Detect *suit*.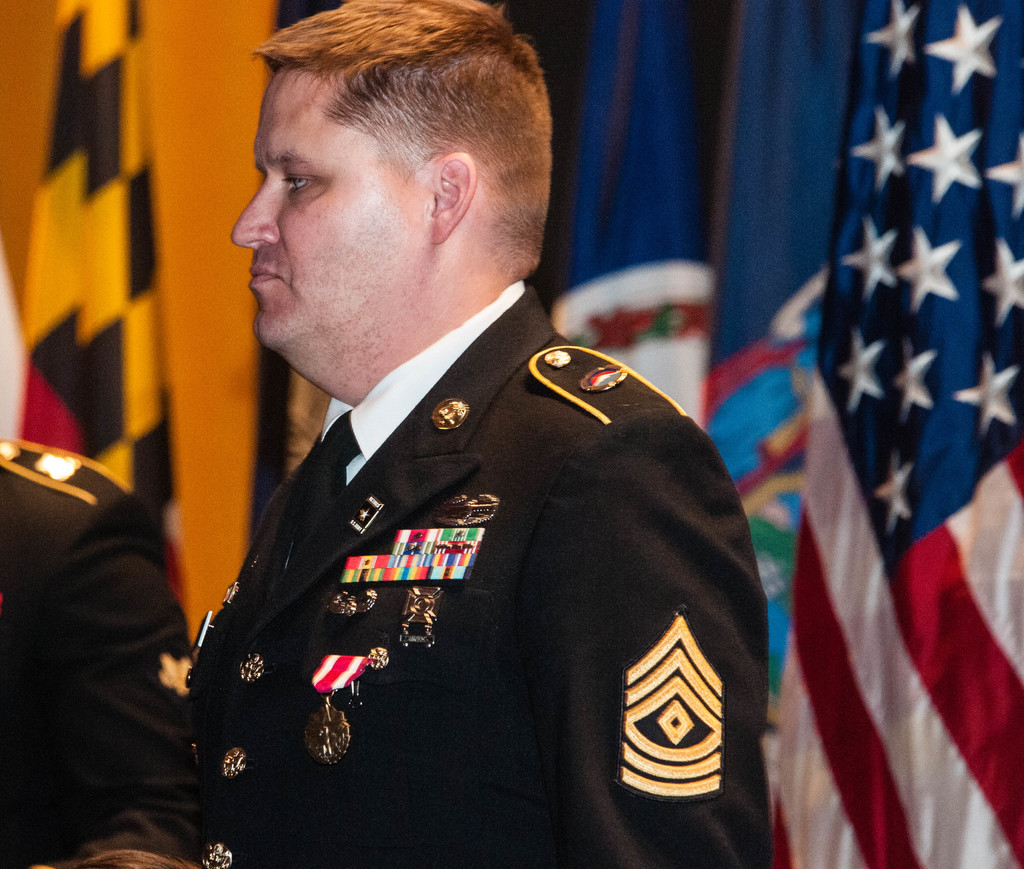
Detected at <box>190,282,772,868</box>.
